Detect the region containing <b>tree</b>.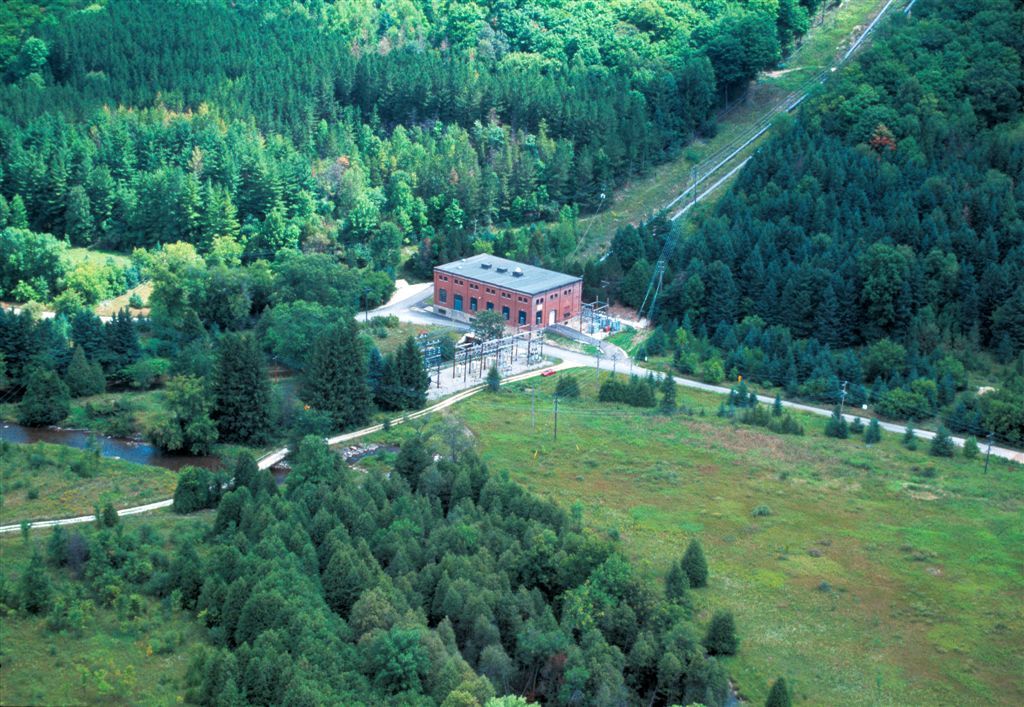
bbox=(195, 642, 252, 698).
